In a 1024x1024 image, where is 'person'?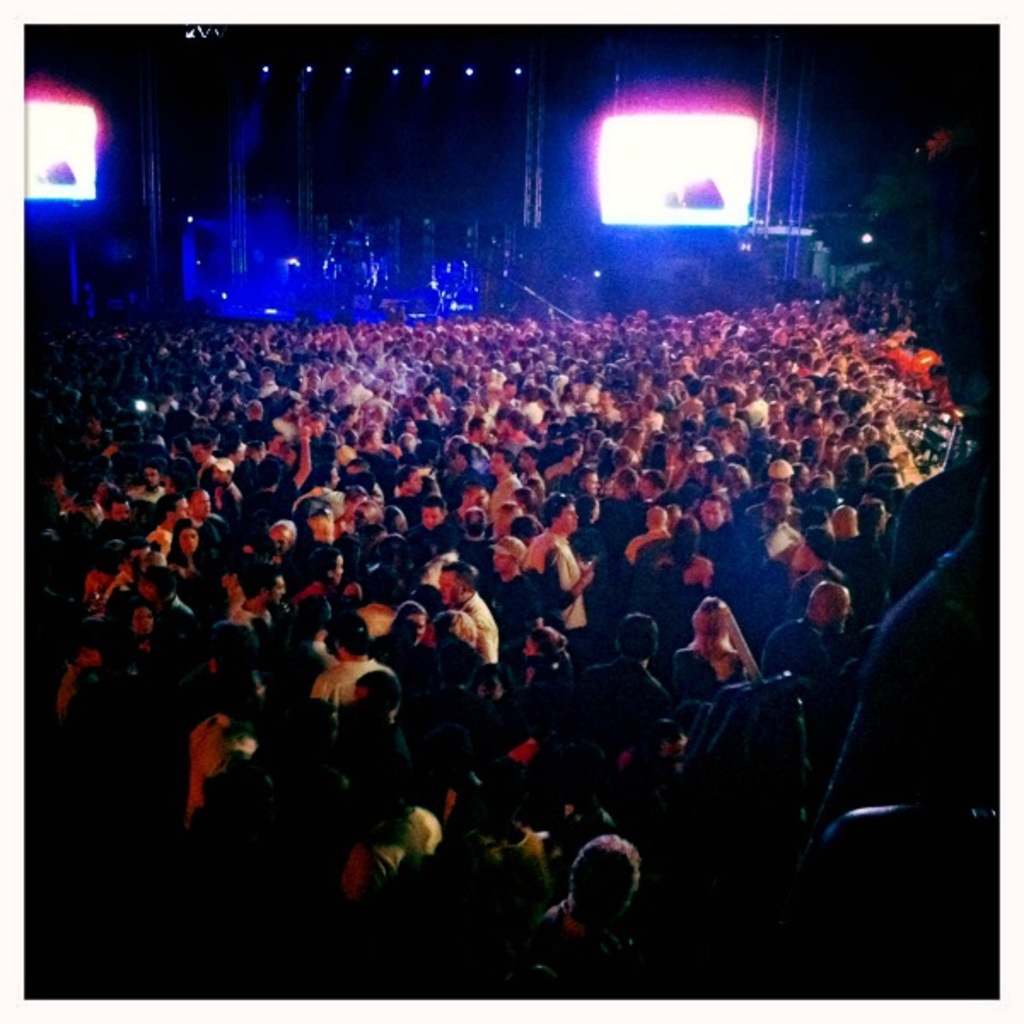
<box>126,609,159,638</box>.
